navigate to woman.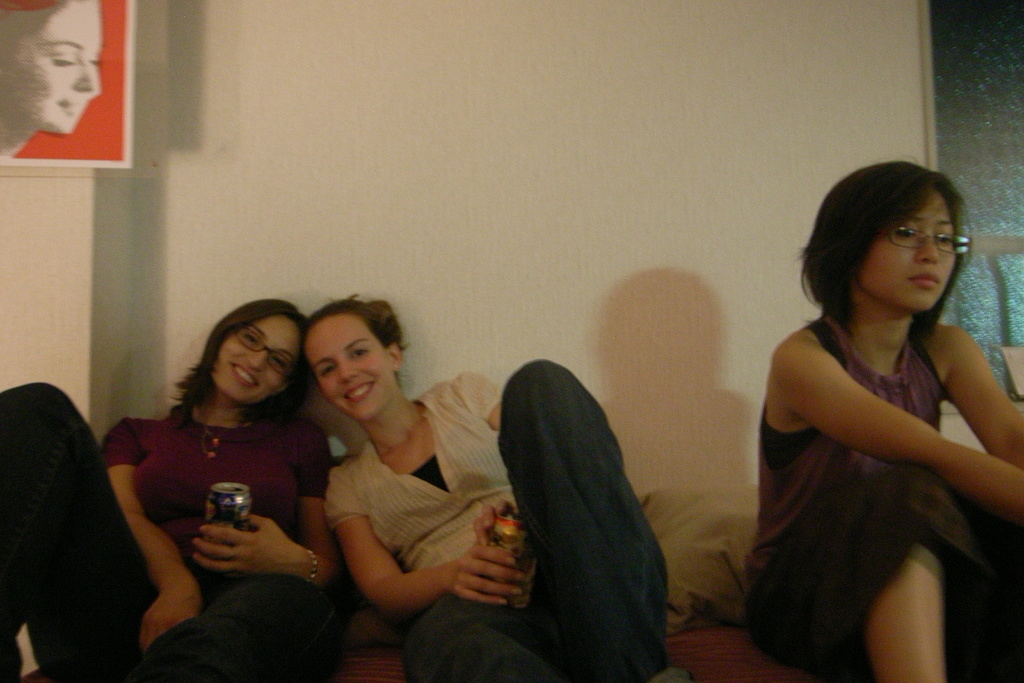
Navigation target: <box>0,0,101,158</box>.
